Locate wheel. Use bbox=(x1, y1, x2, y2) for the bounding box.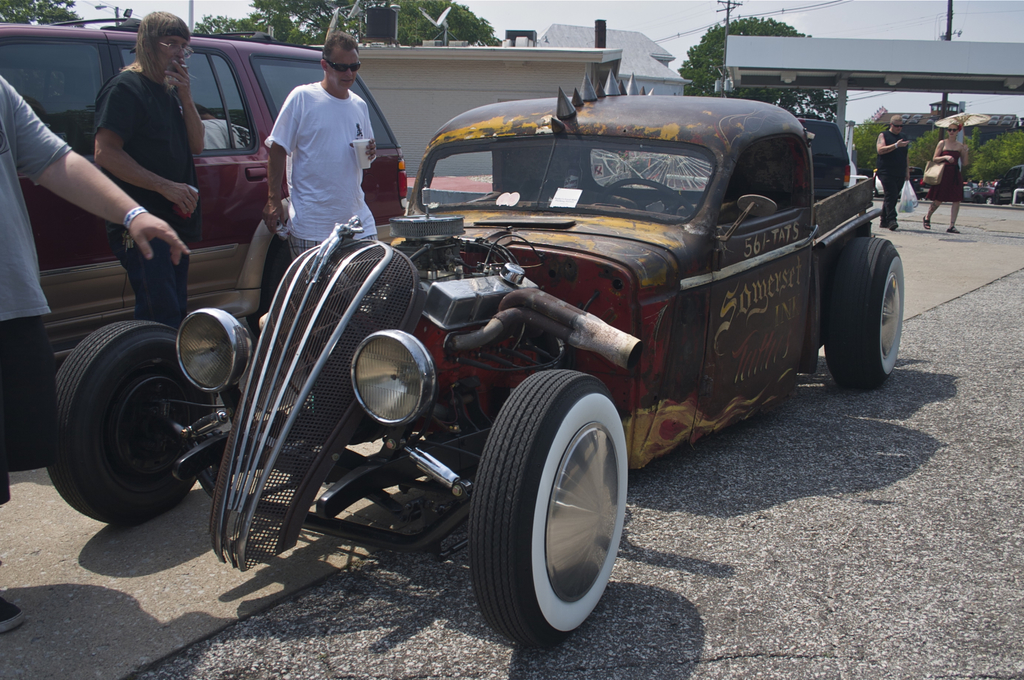
bbox=(600, 180, 696, 220).
